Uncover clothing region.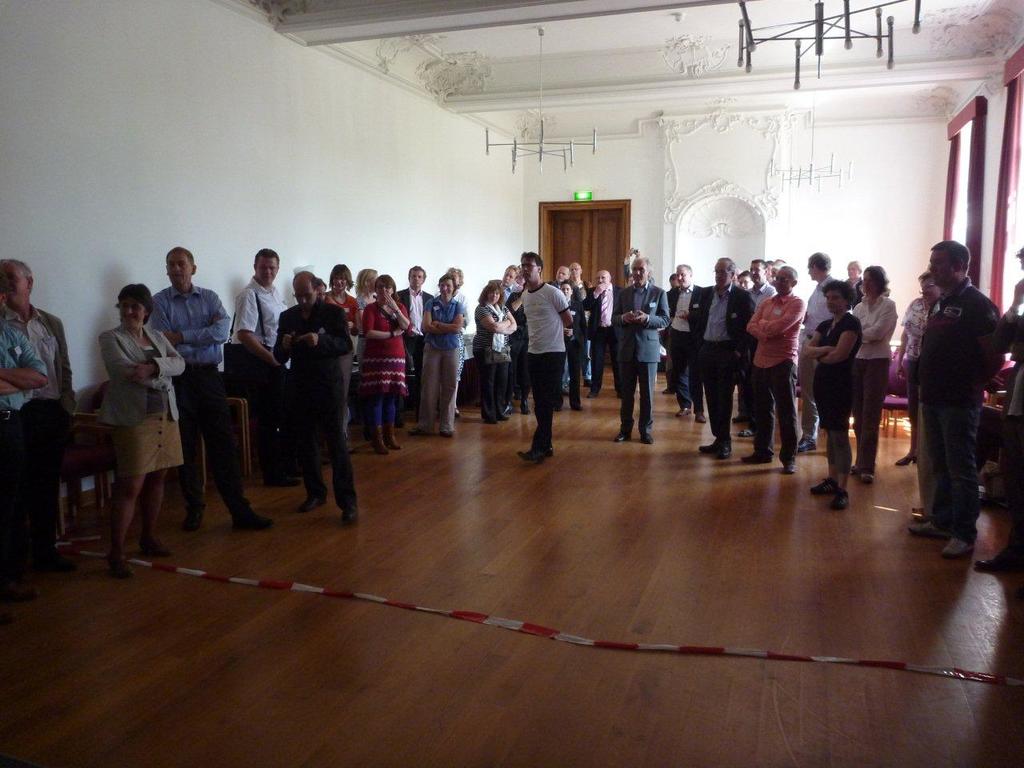
Uncovered: l=0, t=306, r=79, b=556.
